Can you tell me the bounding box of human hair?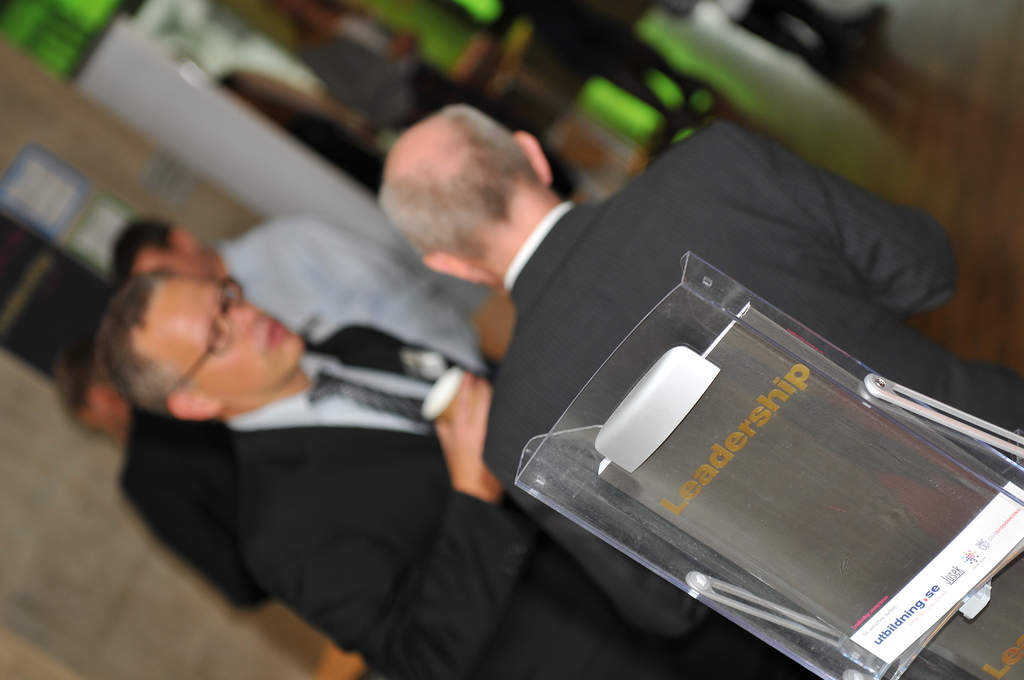
[115,210,172,282].
